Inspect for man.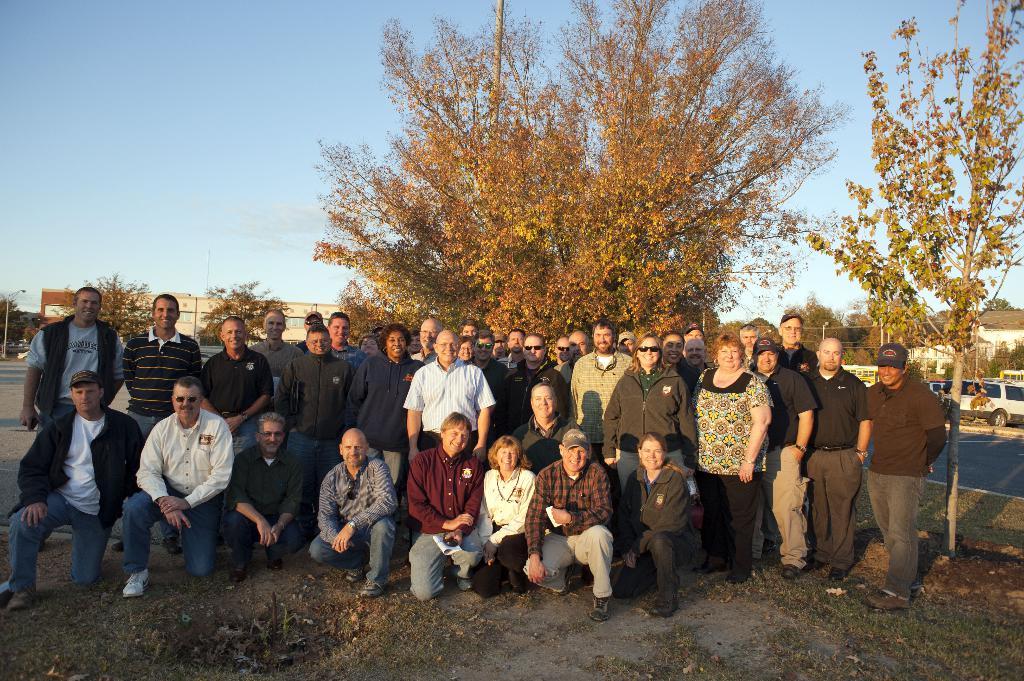
Inspection: (left=310, top=427, right=402, bottom=598).
